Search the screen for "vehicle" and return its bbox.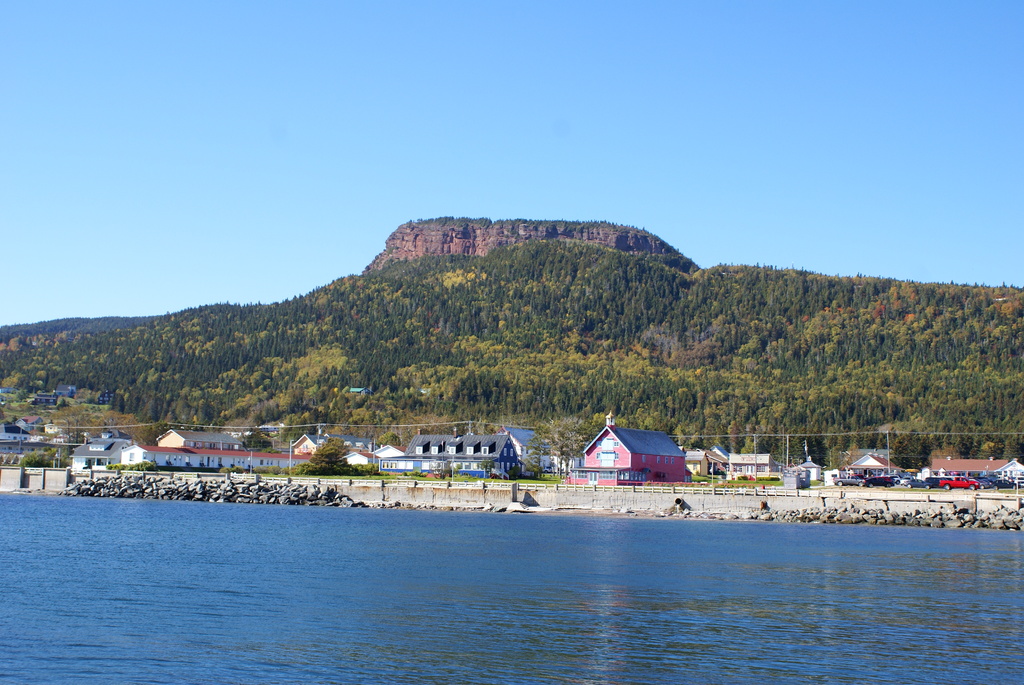
Found: 893:469:913:486.
